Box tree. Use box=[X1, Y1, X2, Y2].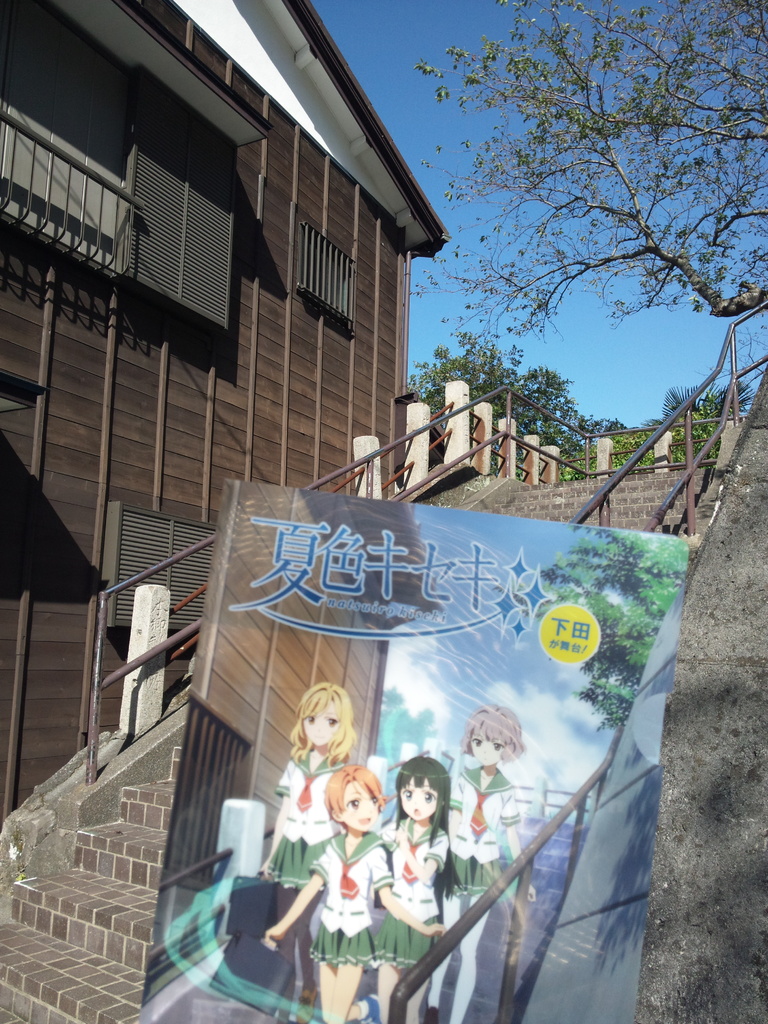
box=[408, 337, 506, 468].
